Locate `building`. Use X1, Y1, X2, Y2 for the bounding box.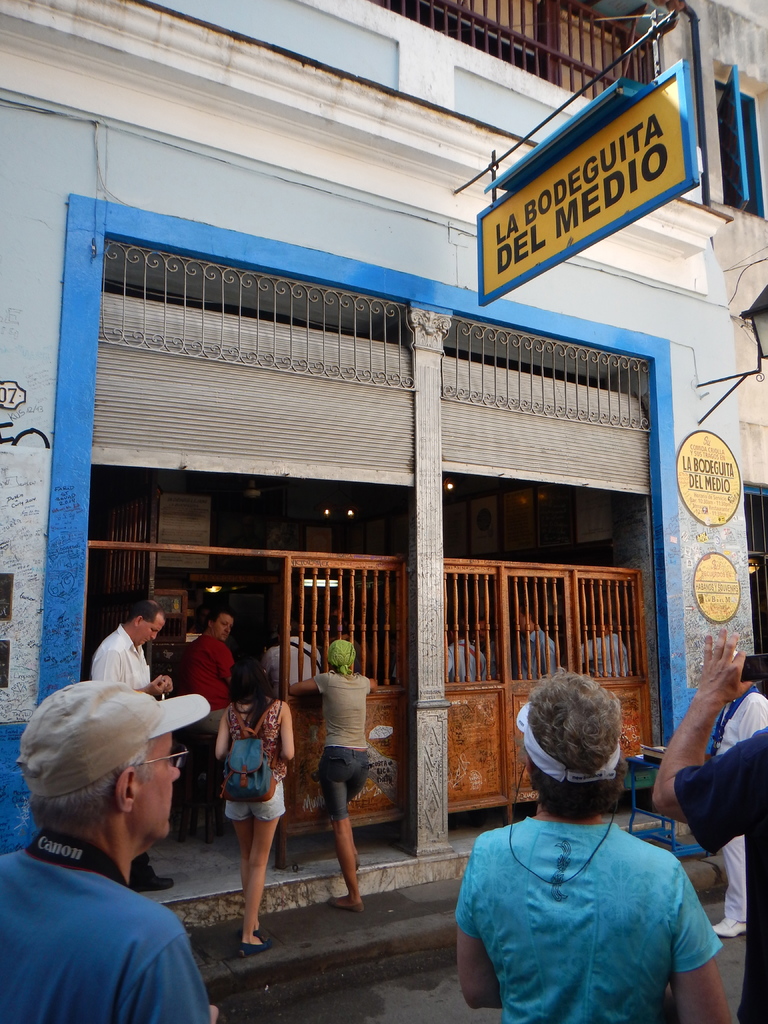
0, 0, 767, 933.
